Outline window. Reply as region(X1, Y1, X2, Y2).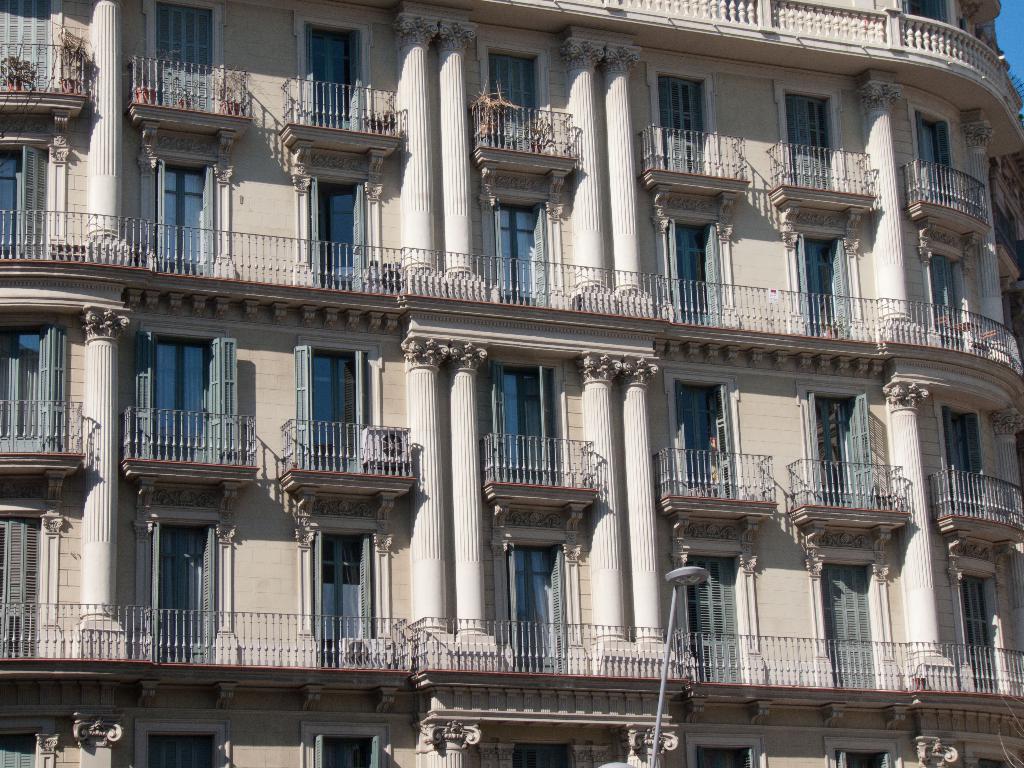
region(308, 342, 366, 477).
